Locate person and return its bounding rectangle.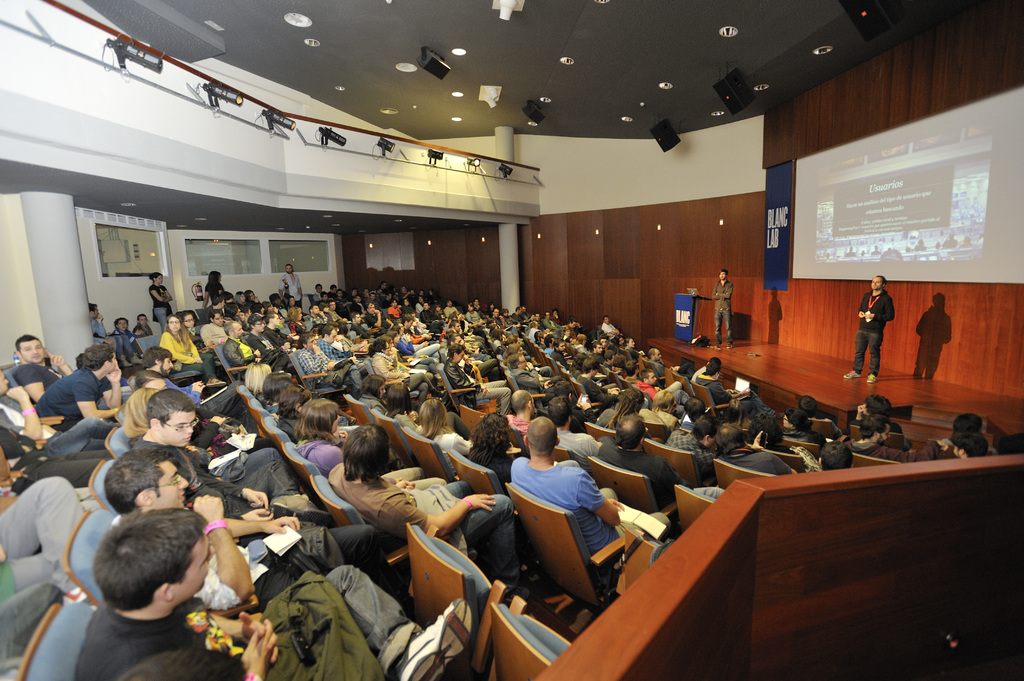
{"left": 723, "top": 422, "right": 794, "bottom": 478}.
